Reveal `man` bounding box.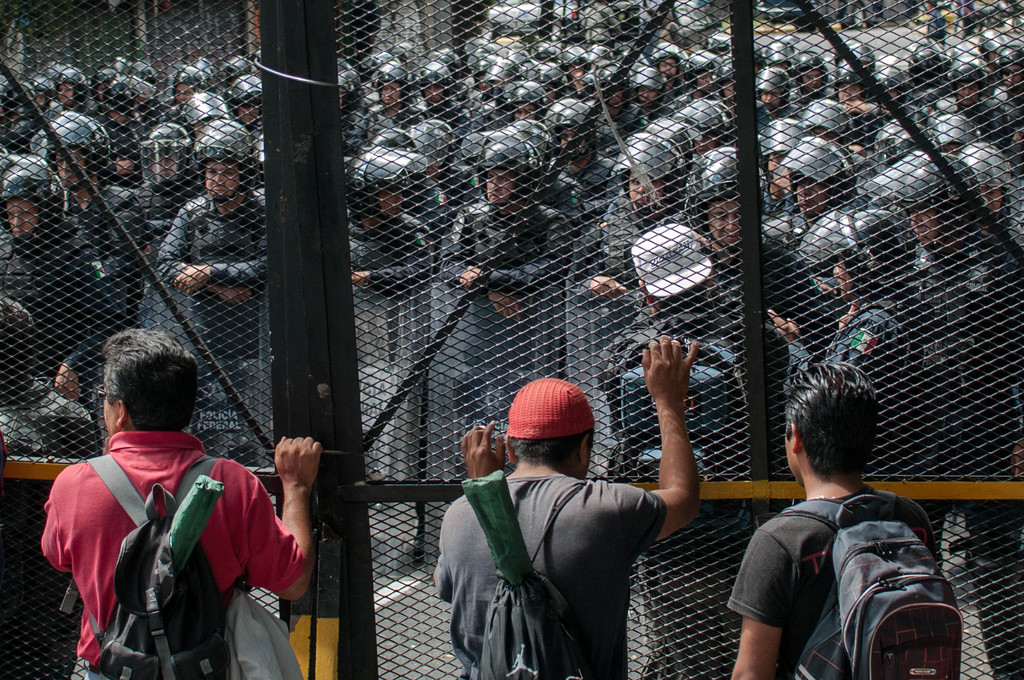
Revealed: <box>412,60,473,136</box>.
